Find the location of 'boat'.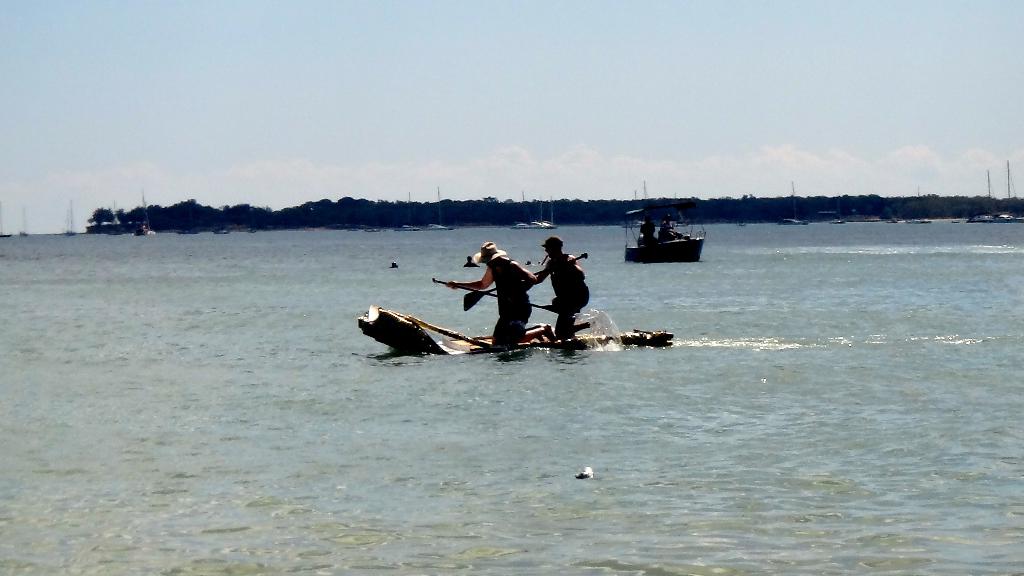
Location: (618,197,713,256).
